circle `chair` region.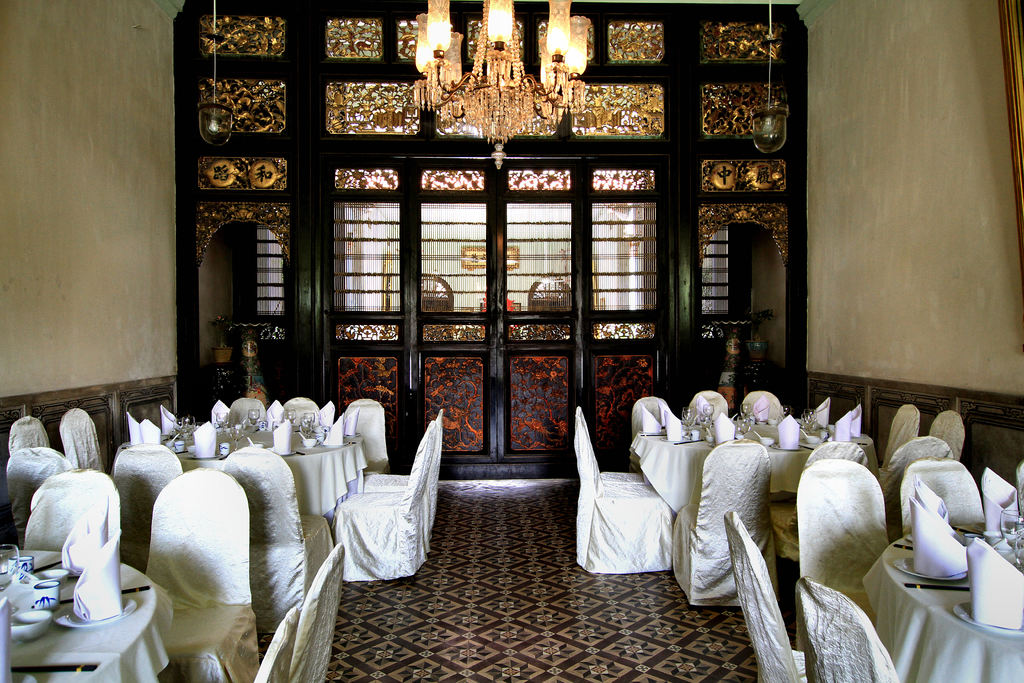
Region: [x1=5, y1=441, x2=73, y2=545].
